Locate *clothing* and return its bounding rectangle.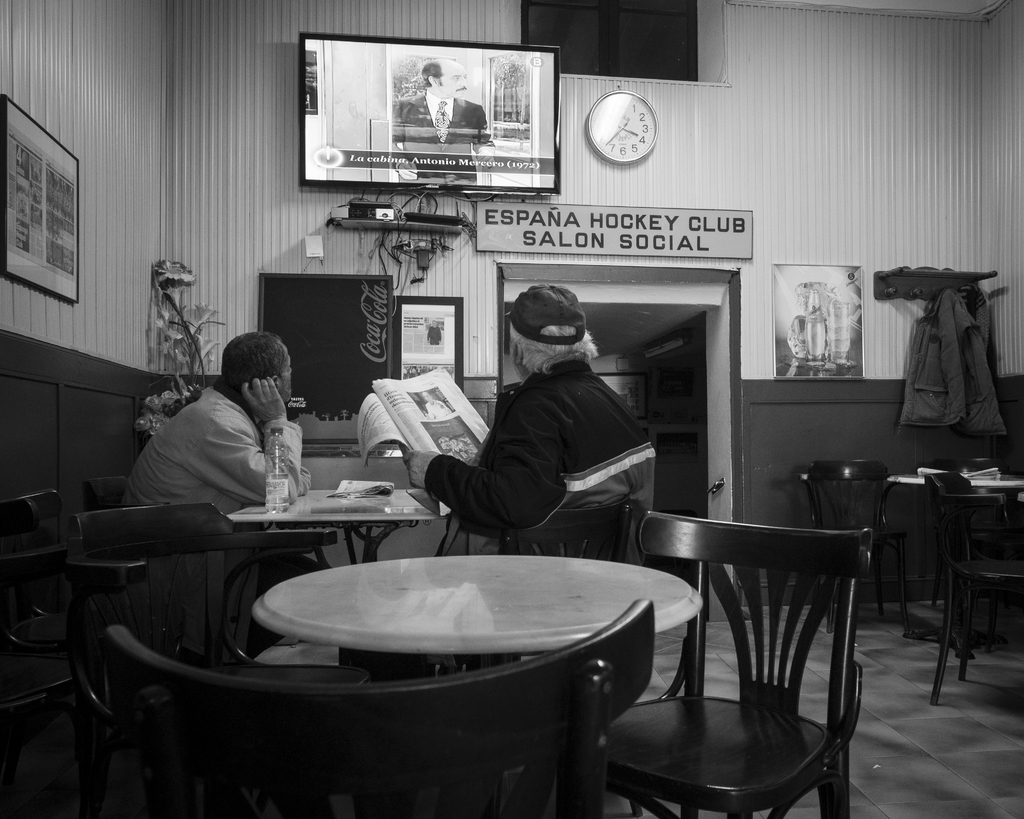
<box>120,374,310,670</box>.
